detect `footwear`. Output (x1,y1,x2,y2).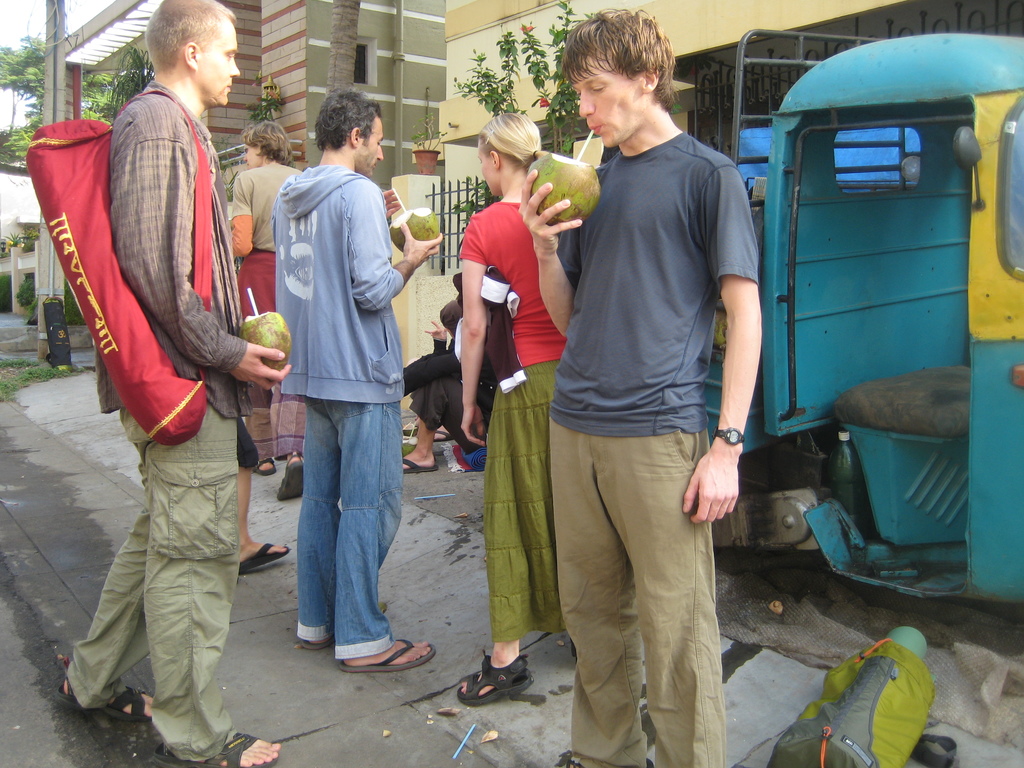
(301,621,351,651).
